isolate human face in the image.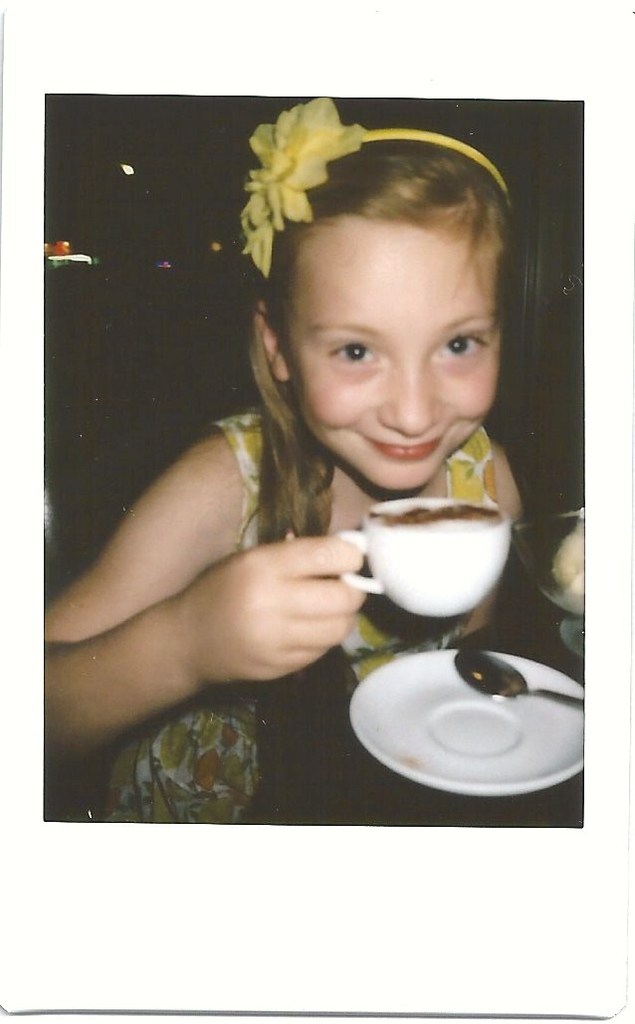
Isolated region: [left=288, top=214, right=501, bottom=493].
